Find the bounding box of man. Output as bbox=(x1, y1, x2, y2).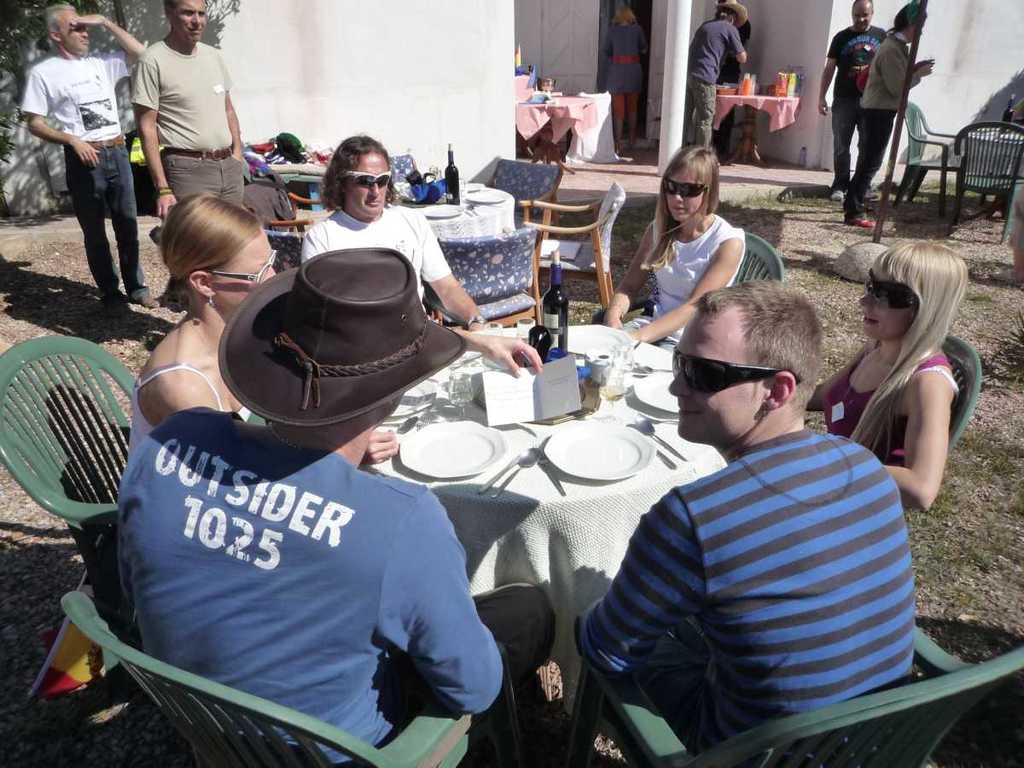
bbox=(706, 0, 750, 163).
